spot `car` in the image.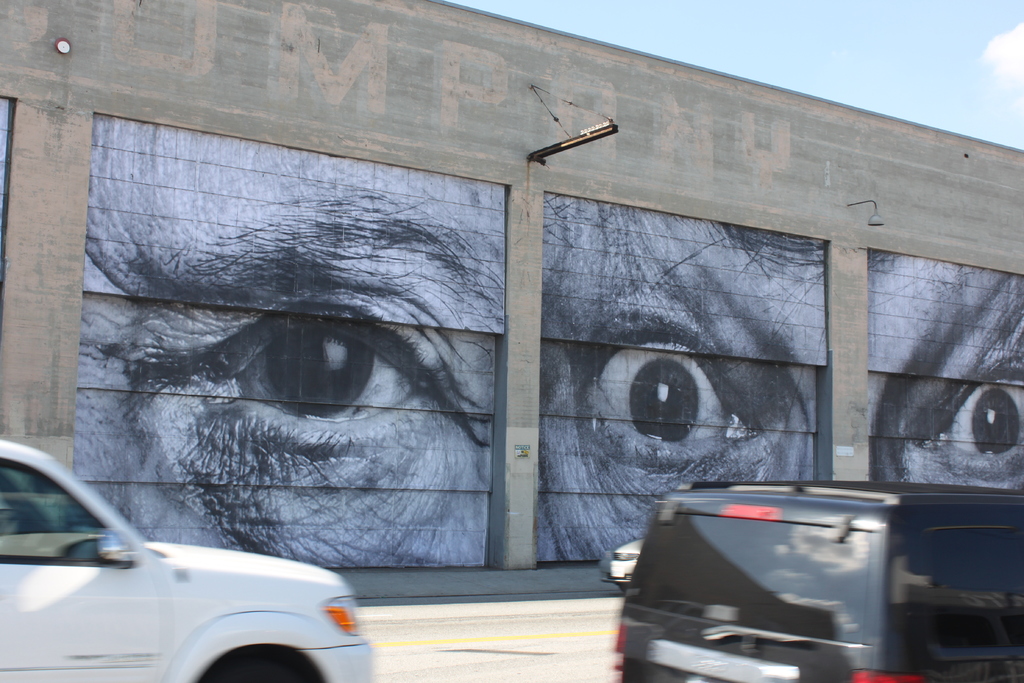
`car` found at bbox(614, 484, 1023, 682).
